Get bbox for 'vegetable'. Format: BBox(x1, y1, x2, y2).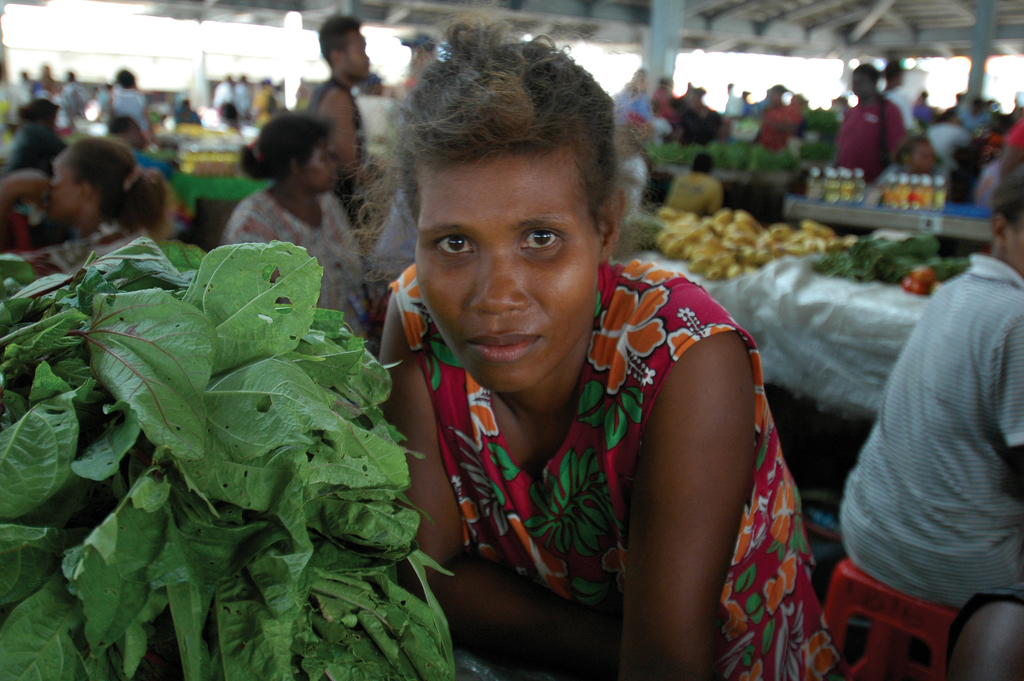
BBox(901, 268, 936, 294).
